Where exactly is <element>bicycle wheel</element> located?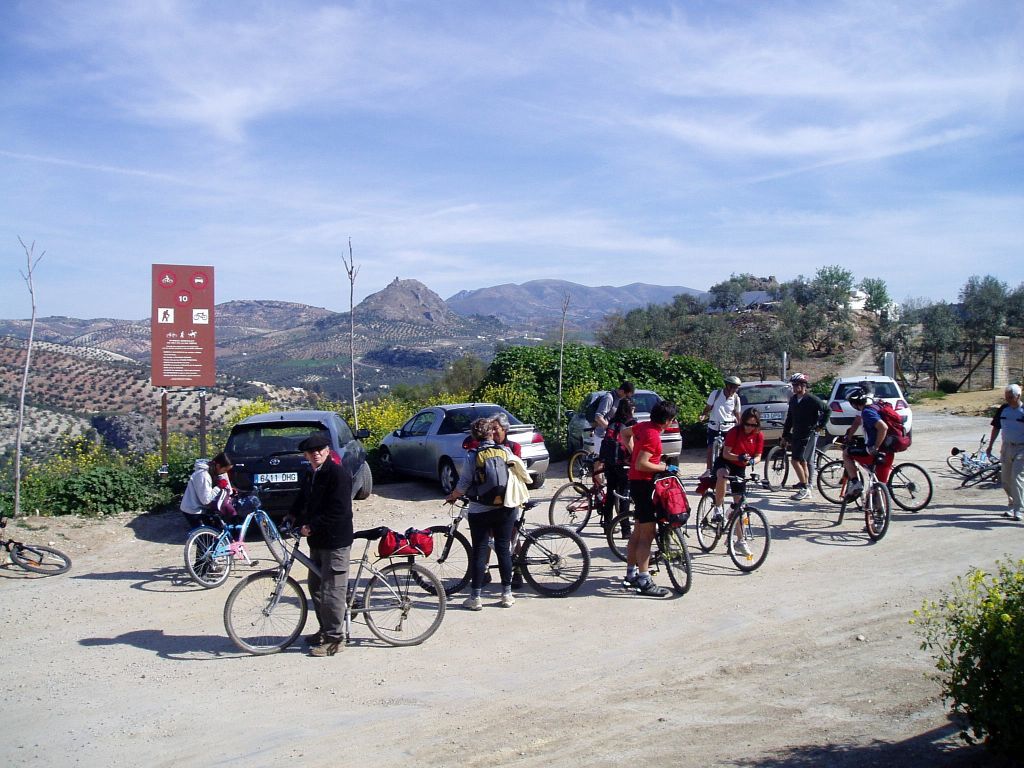
Its bounding box is 10, 543, 70, 574.
